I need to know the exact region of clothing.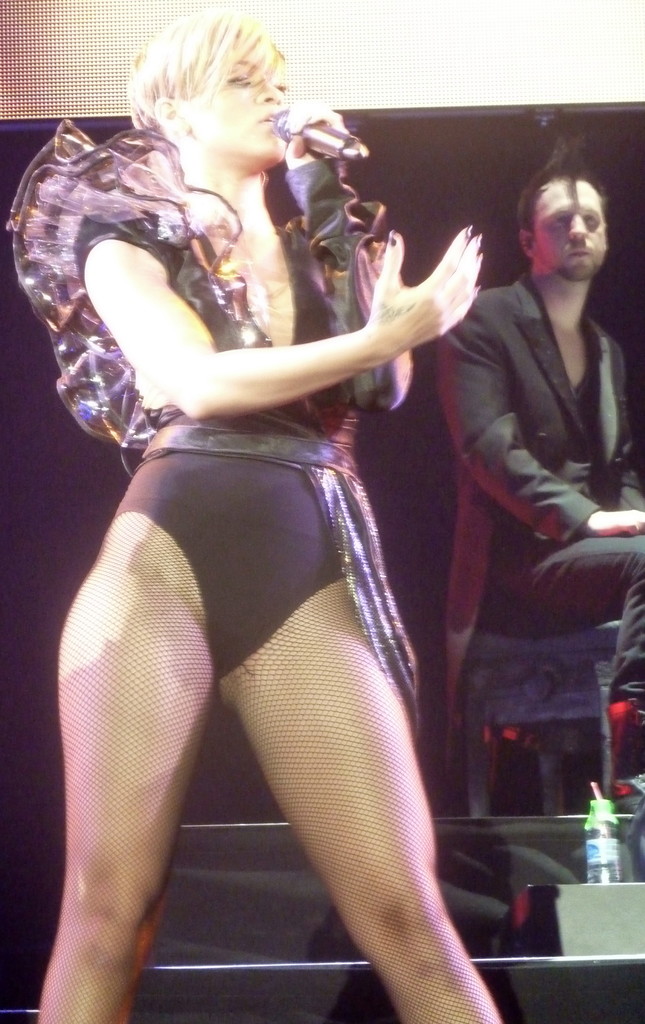
Region: x1=106 y1=421 x2=379 y2=680.
